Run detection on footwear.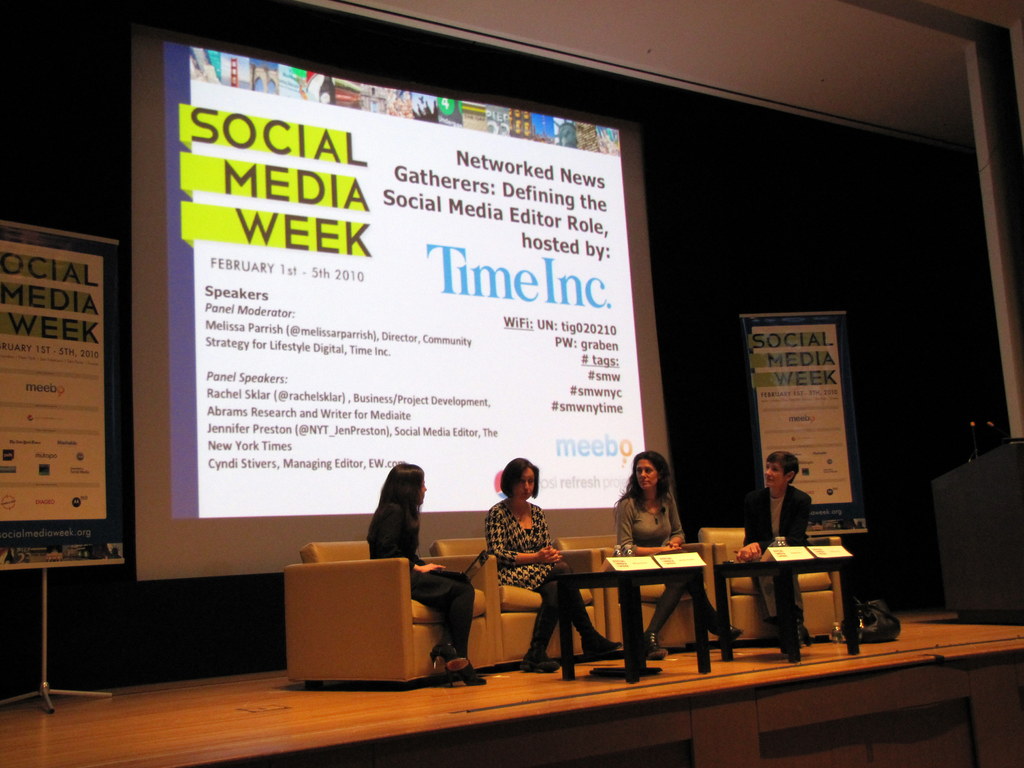
Result: (left=520, top=644, right=568, bottom=669).
